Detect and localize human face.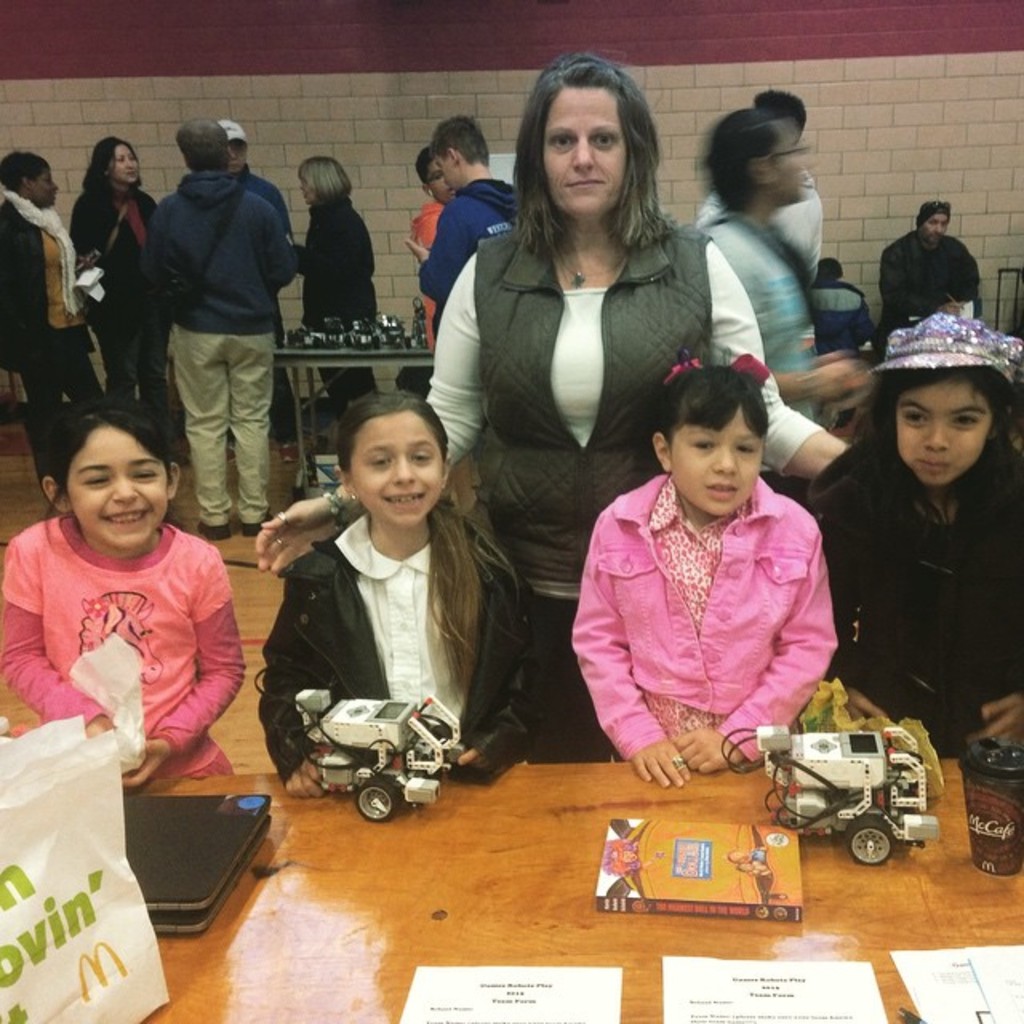
Localized at BBox(62, 427, 168, 542).
